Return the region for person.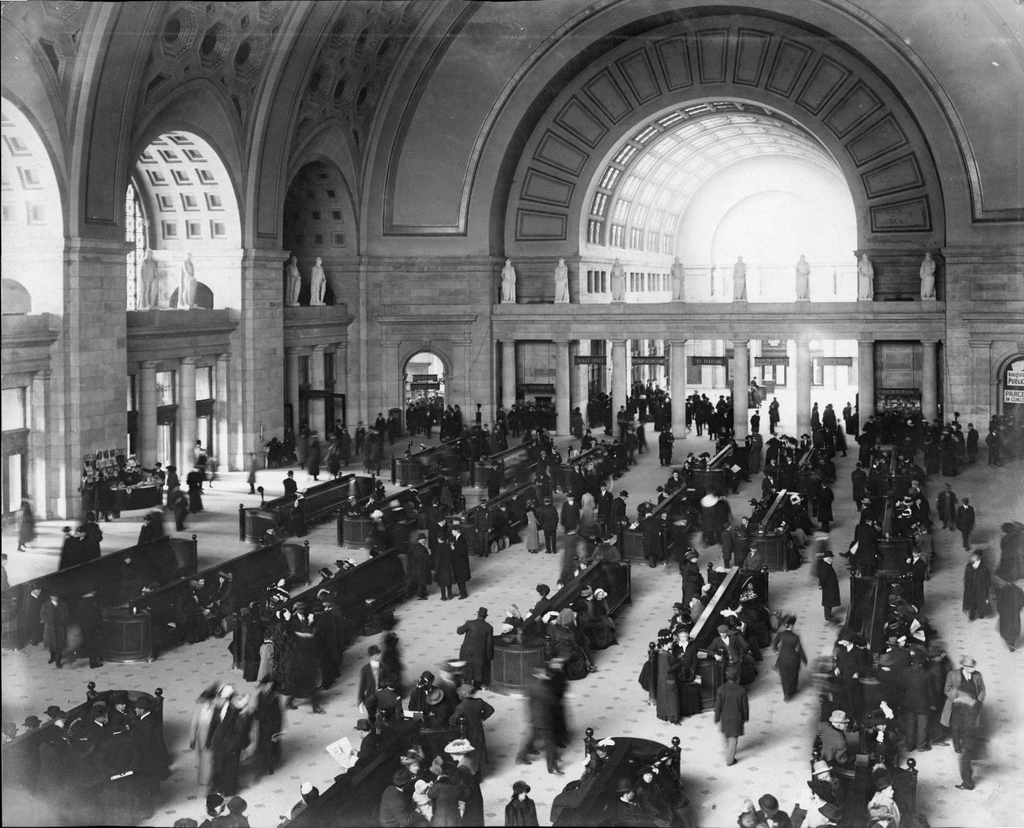
rect(552, 607, 596, 673).
